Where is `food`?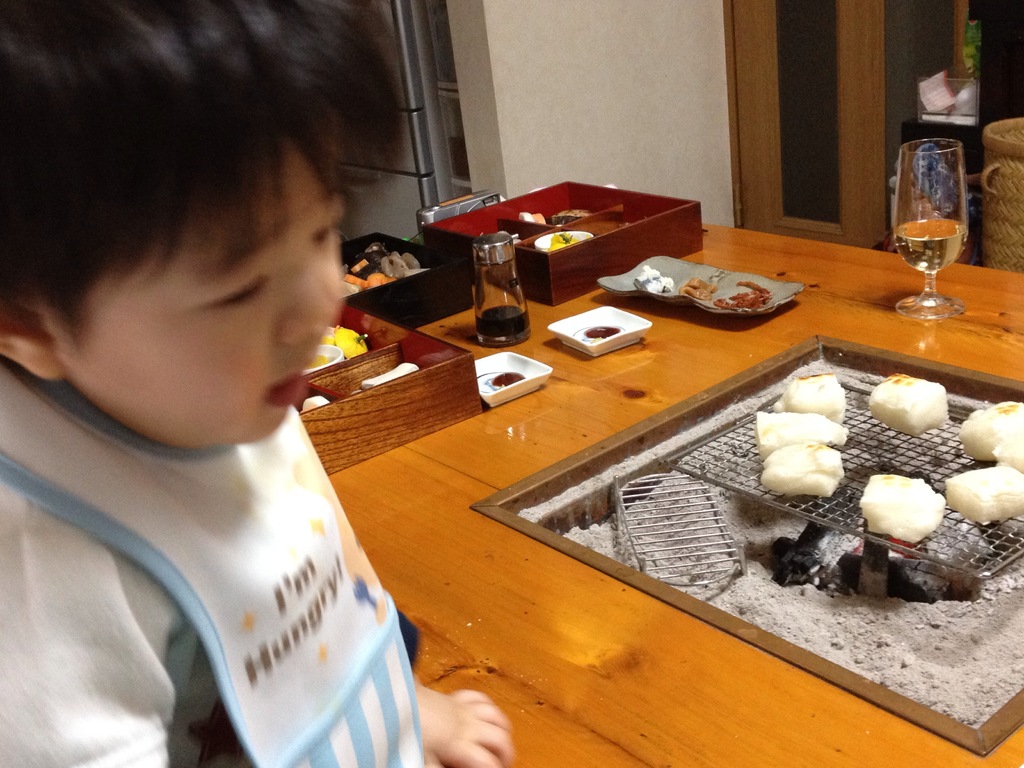
<bbox>771, 374, 847, 424</bbox>.
